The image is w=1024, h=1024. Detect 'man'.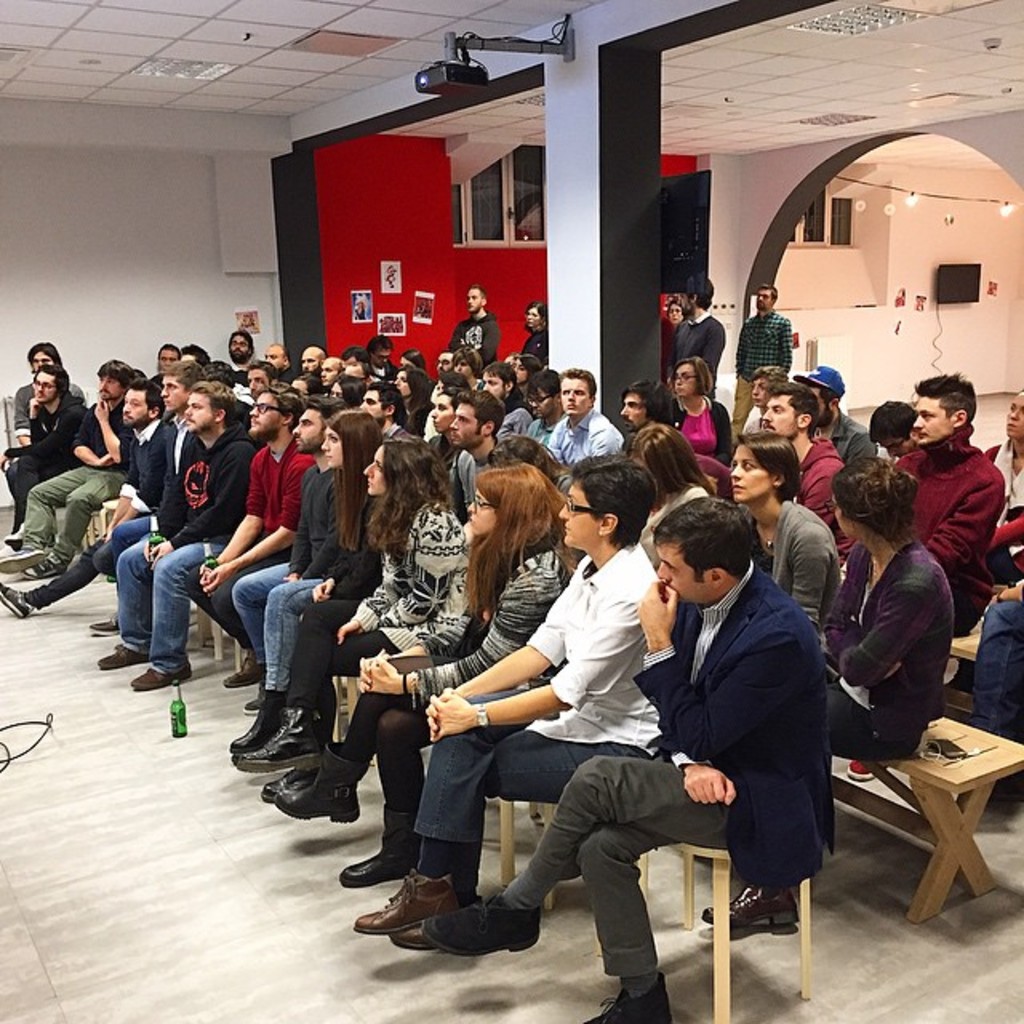
Detection: {"x1": 357, "y1": 382, "x2": 421, "y2": 438}.
